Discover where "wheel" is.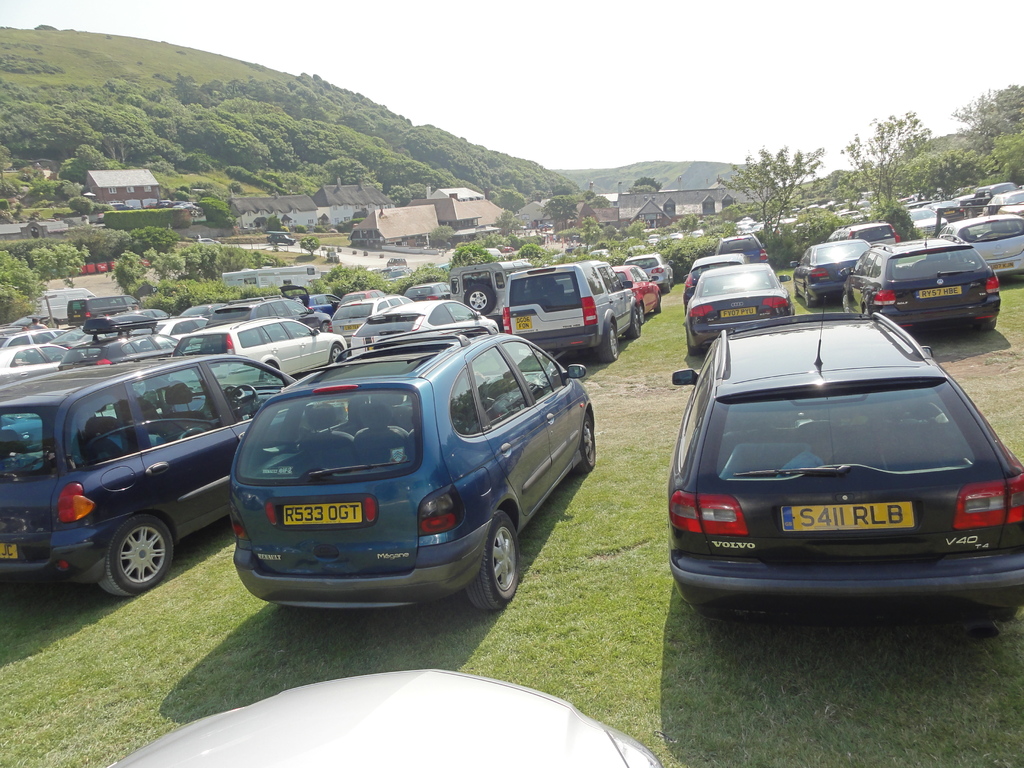
Discovered at 595/323/620/360.
